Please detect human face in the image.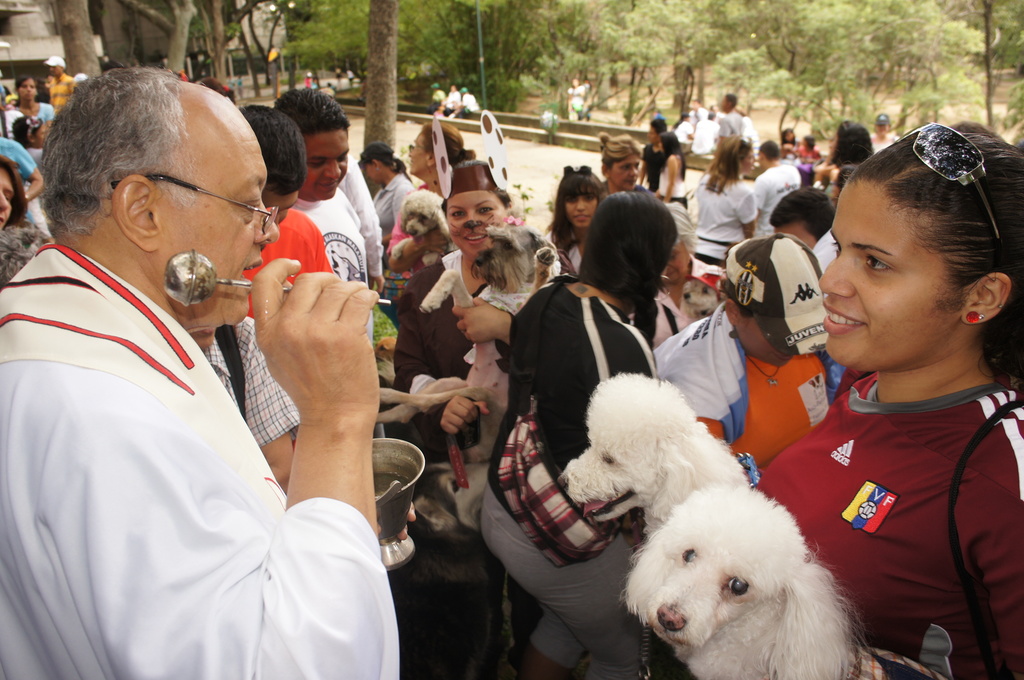
box=[161, 100, 278, 325].
